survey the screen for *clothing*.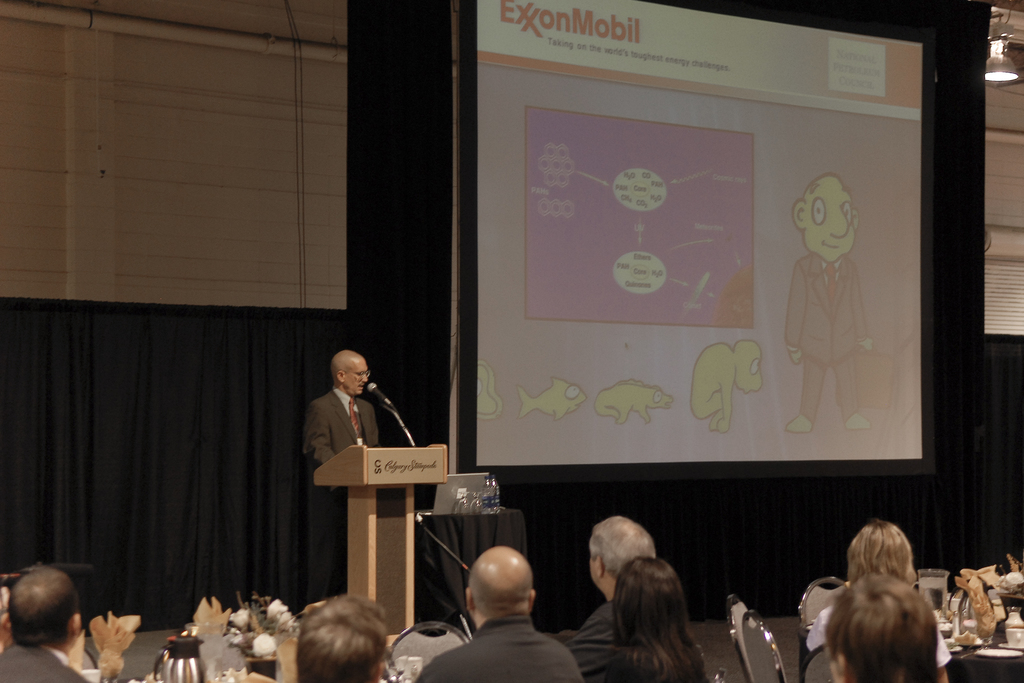
Survey found: <box>4,634,102,682</box>.
